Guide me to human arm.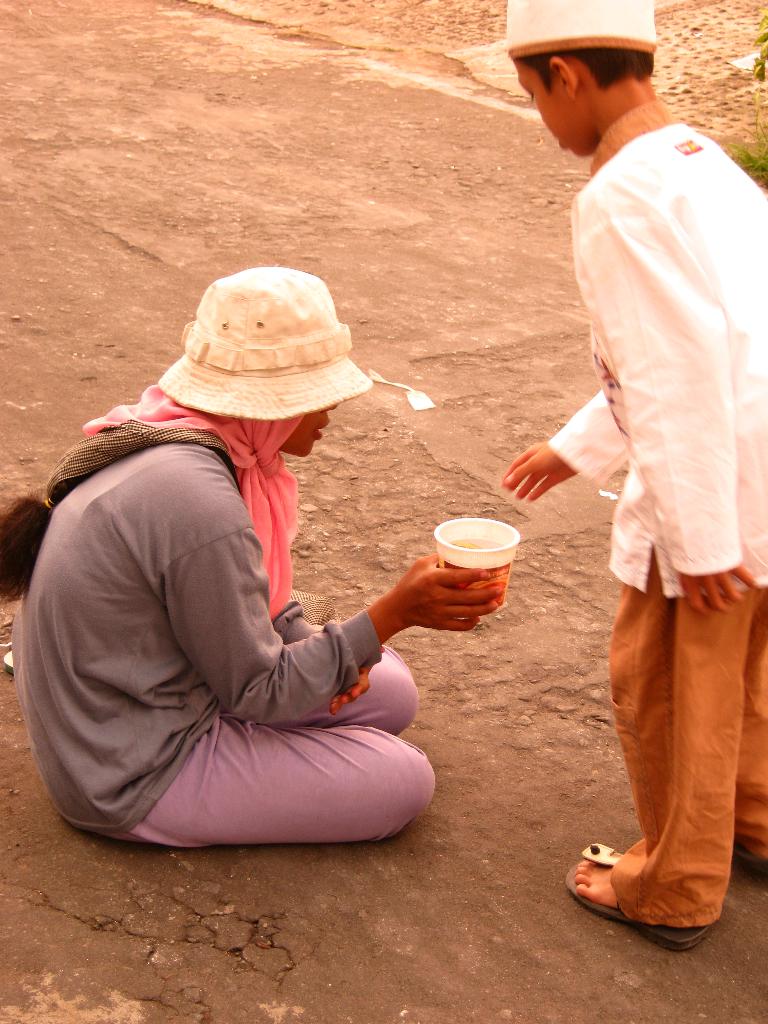
Guidance: <region>271, 595, 385, 719</region>.
